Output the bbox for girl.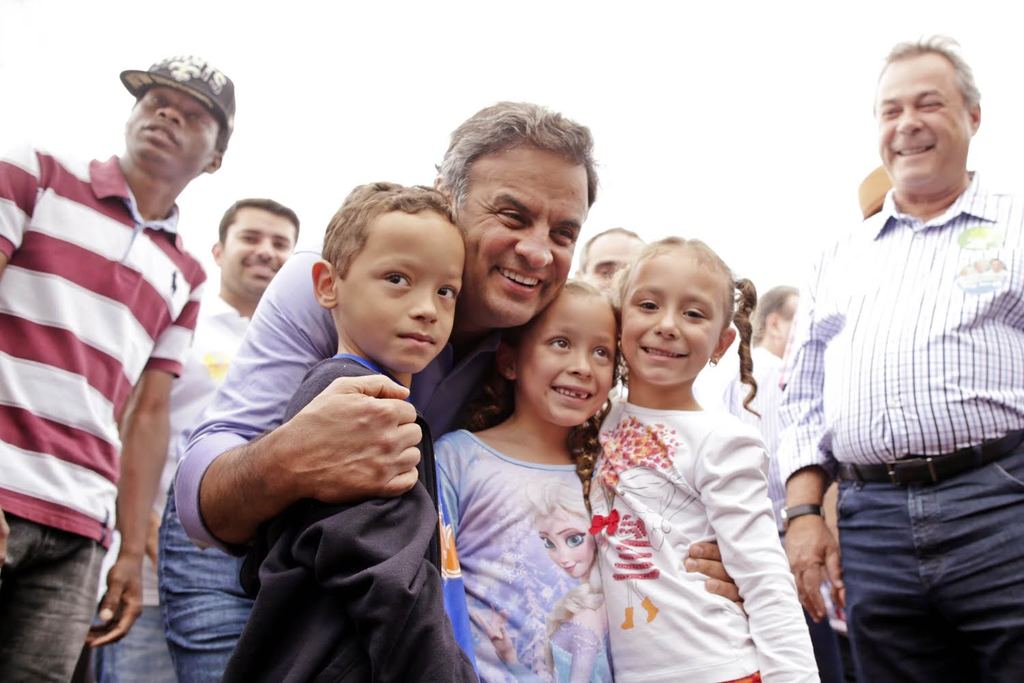
locate(470, 469, 612, 678).
